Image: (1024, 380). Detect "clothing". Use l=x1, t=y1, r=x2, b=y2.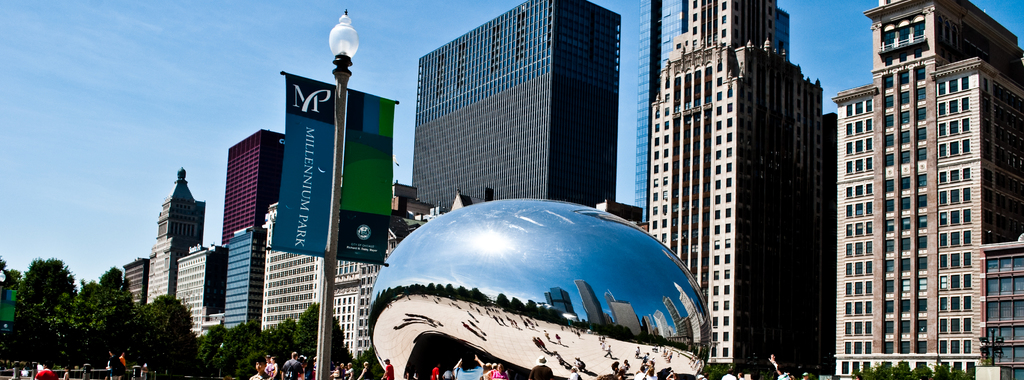
l=357, t=368, r=372, b=379.
